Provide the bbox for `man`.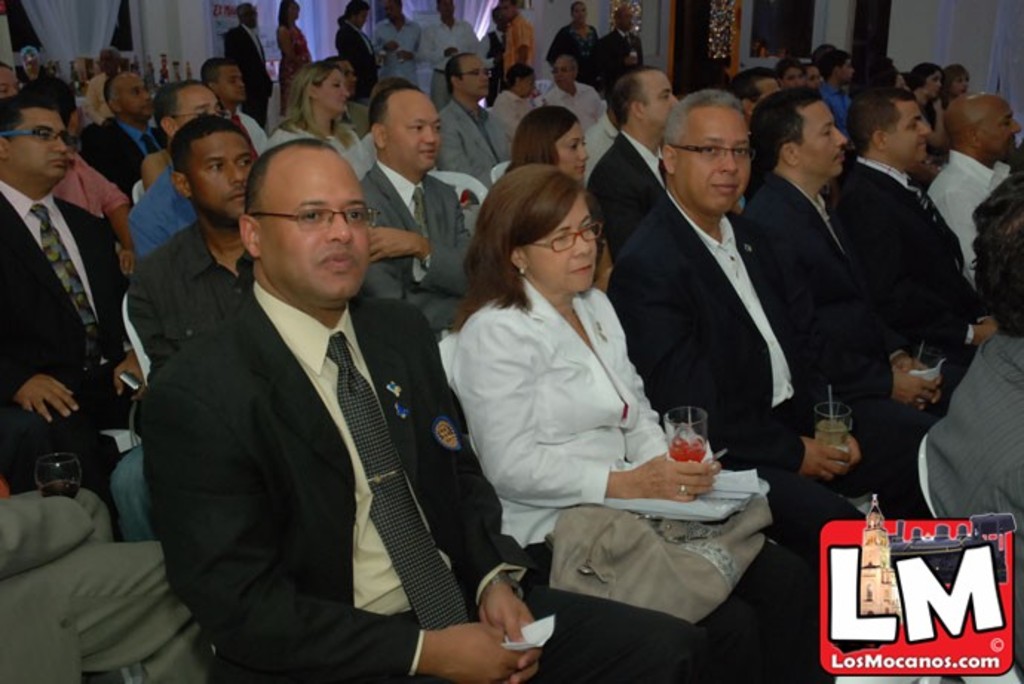
140:80:227:181.
